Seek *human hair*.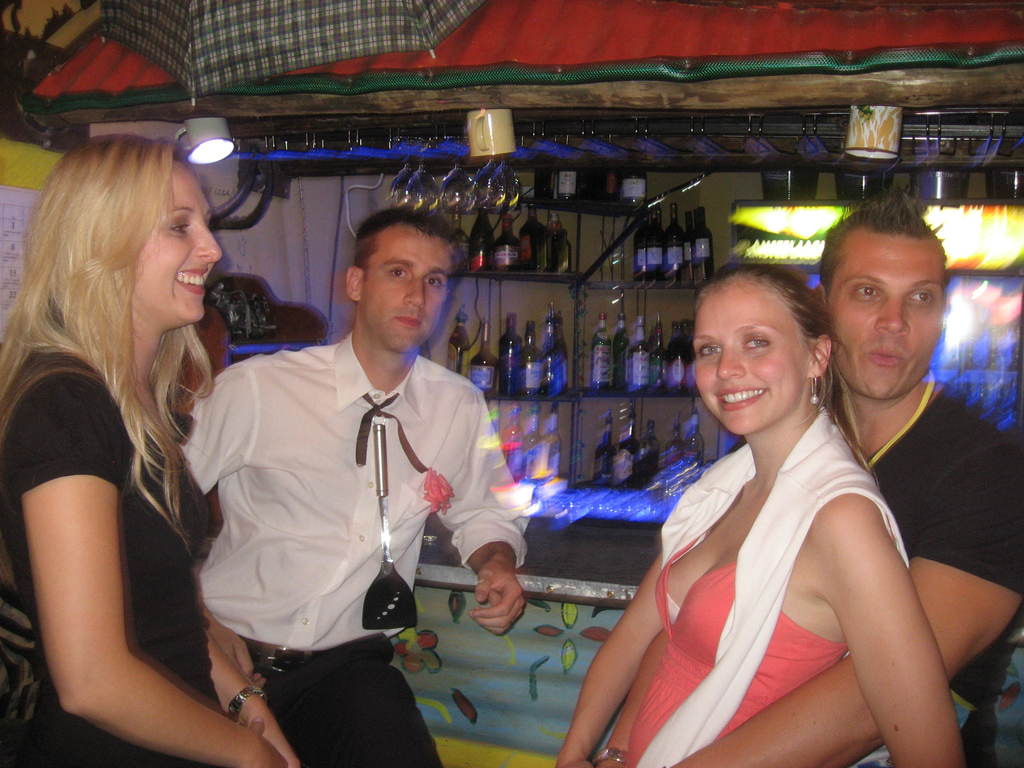
(687,266,833,403).
